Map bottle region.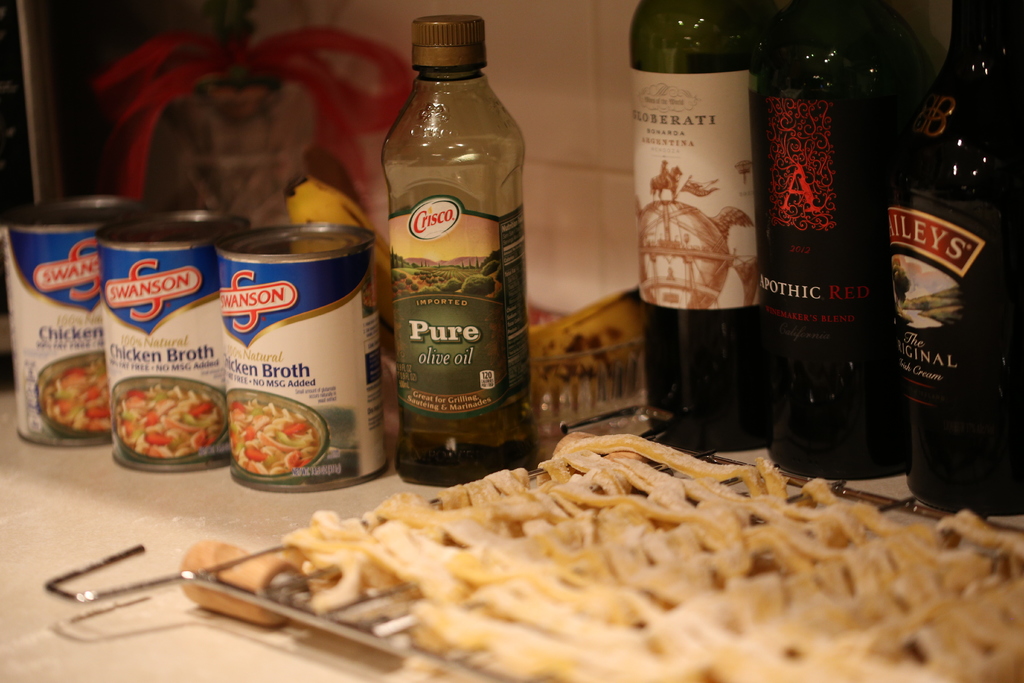
Mapped to 762 5 940 487.
